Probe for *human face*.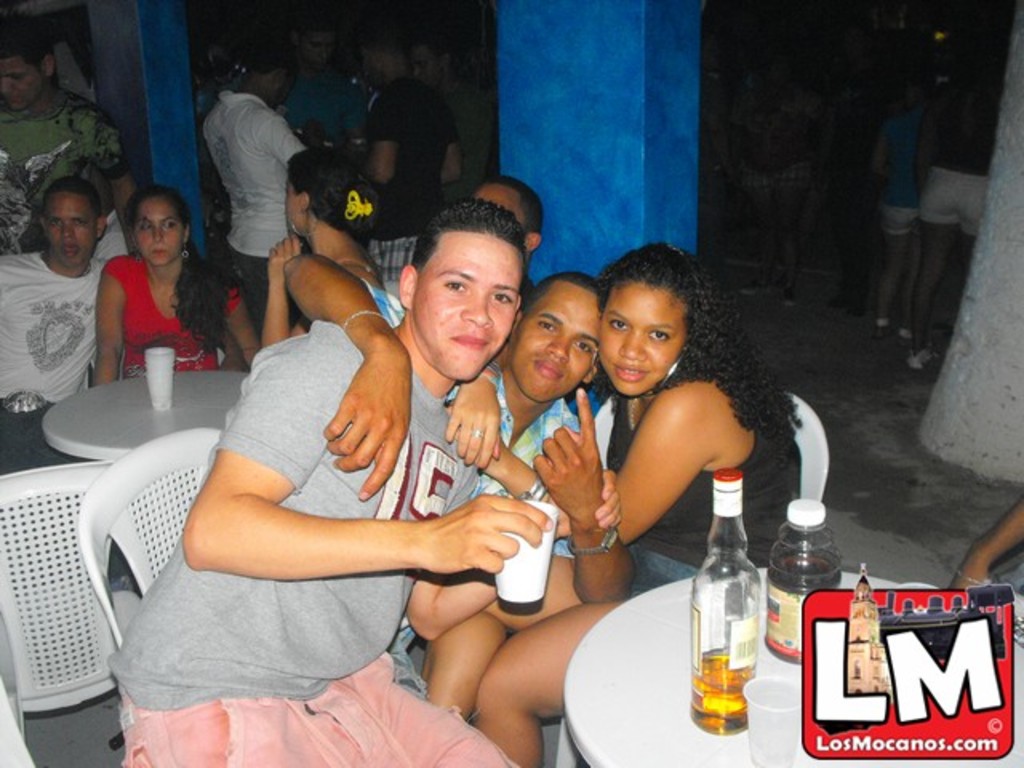
Probe result: box(133, 190, 184, 264).
